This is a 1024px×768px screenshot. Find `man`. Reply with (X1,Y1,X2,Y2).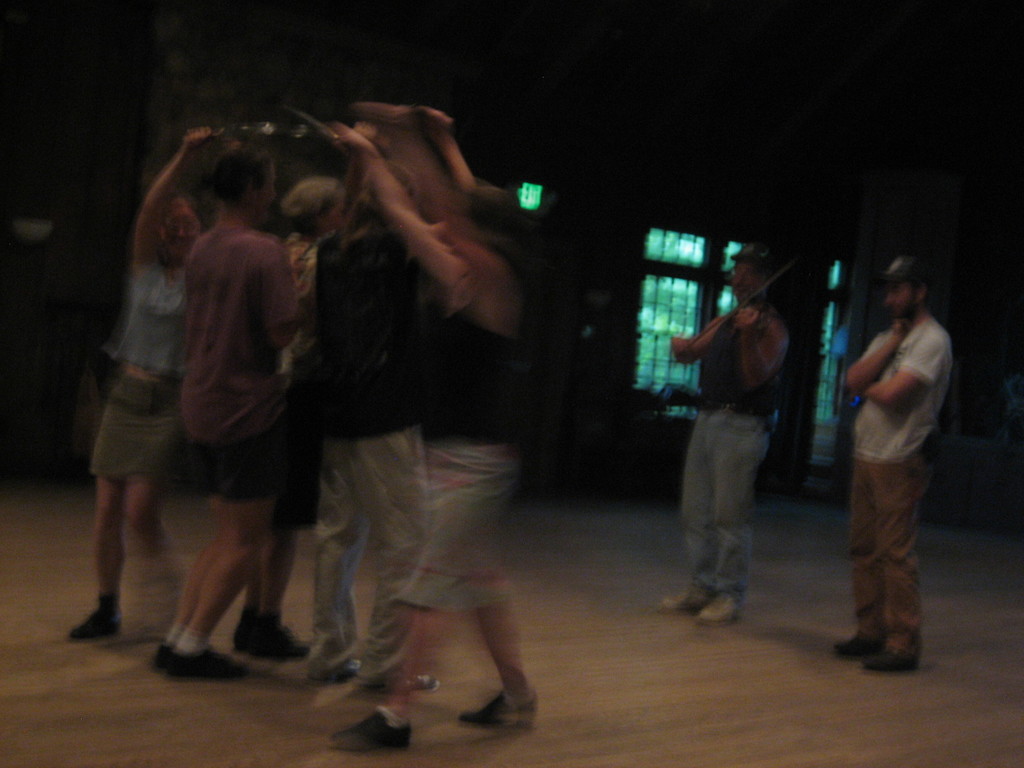
(334,103,545,758).
